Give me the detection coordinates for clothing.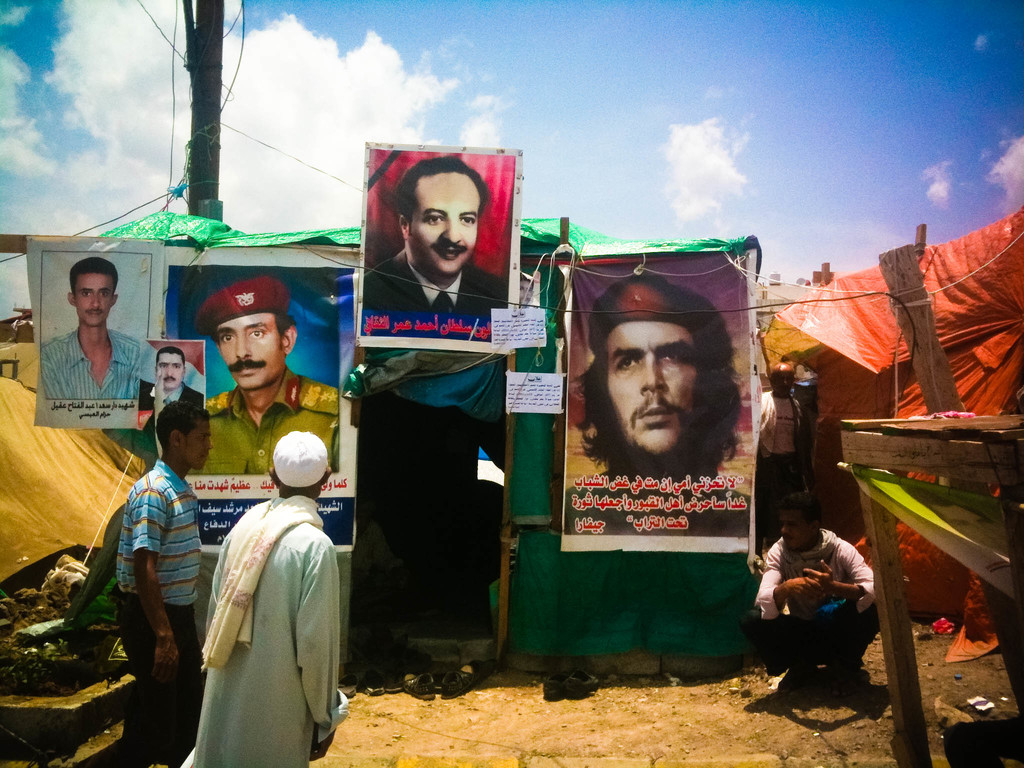
rect(112, 454, 204, 765).
